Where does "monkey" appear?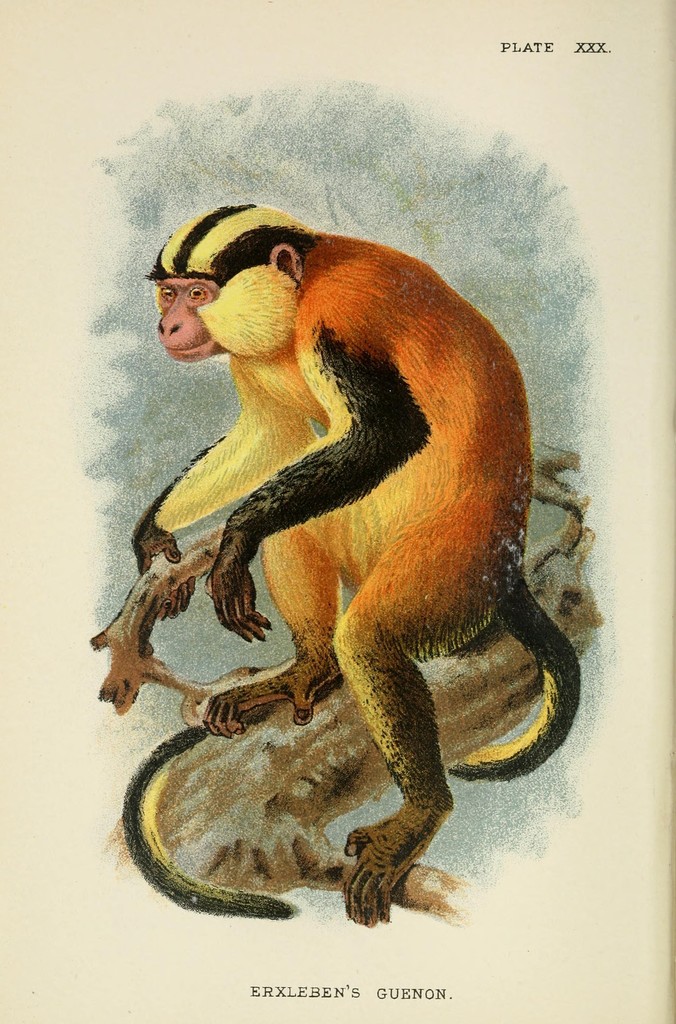
Appears at [104,163,590,907].
